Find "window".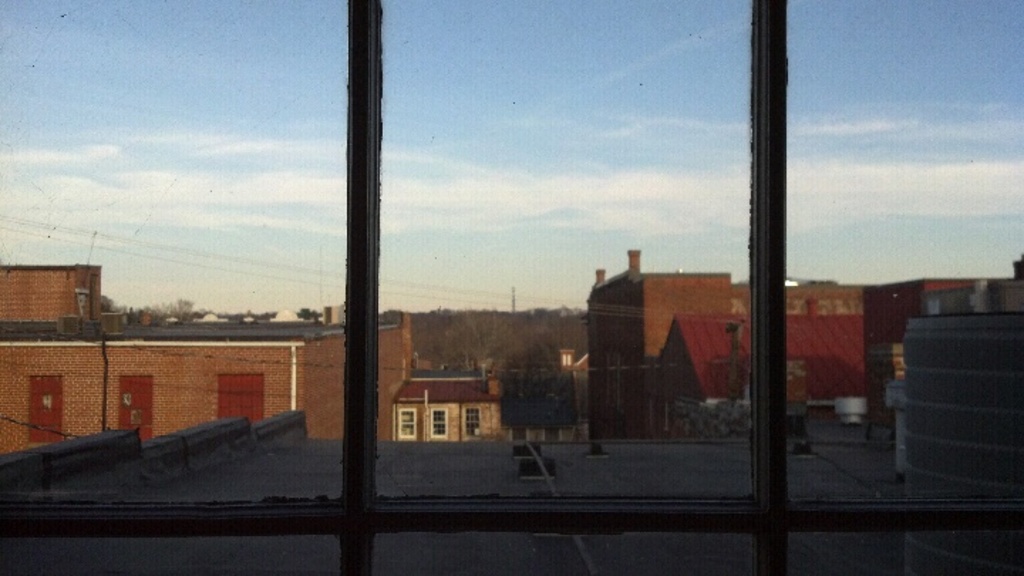
region(462, 408, 485, 434).
